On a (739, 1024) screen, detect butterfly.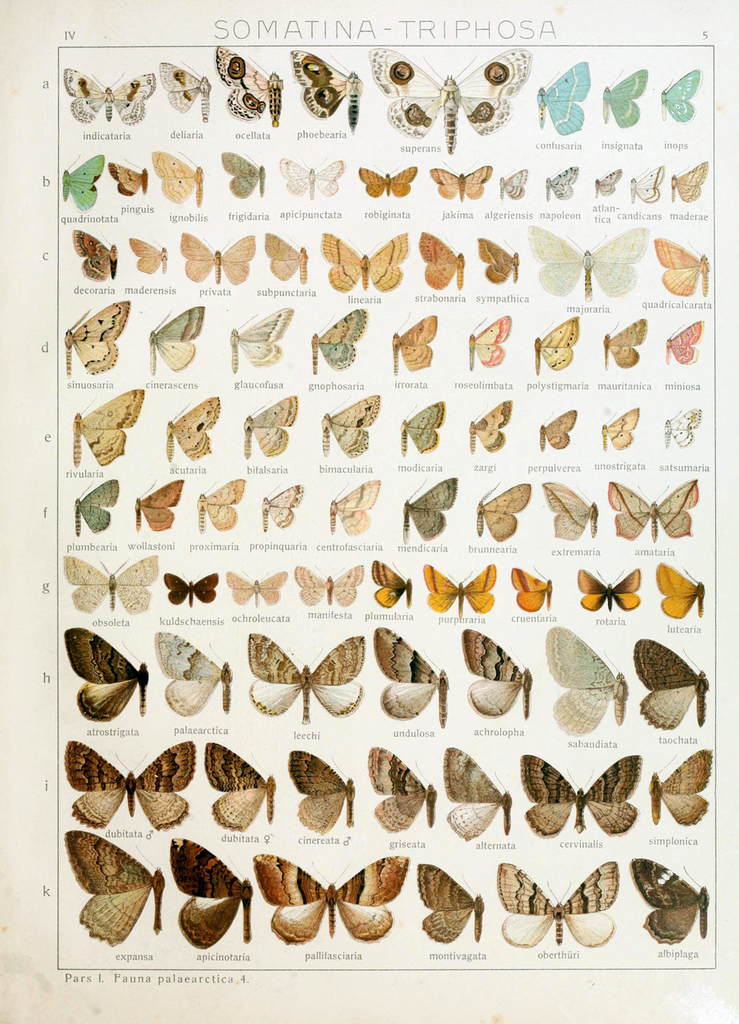
[239, 391, 298, 463].
